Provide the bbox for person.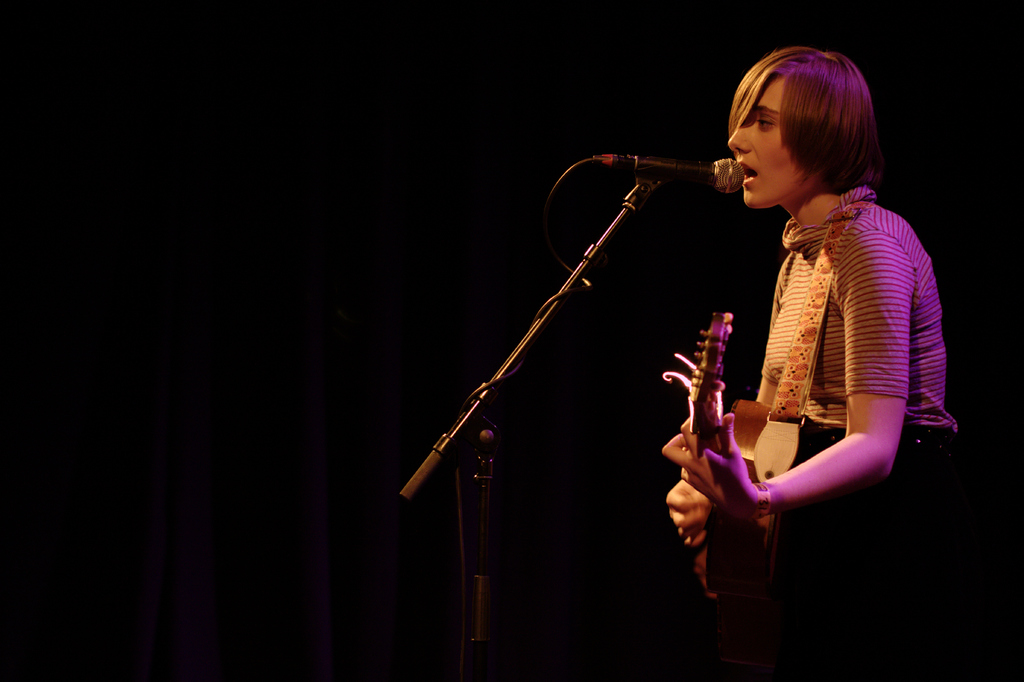
bbox=(676, 31, 948, 607).
